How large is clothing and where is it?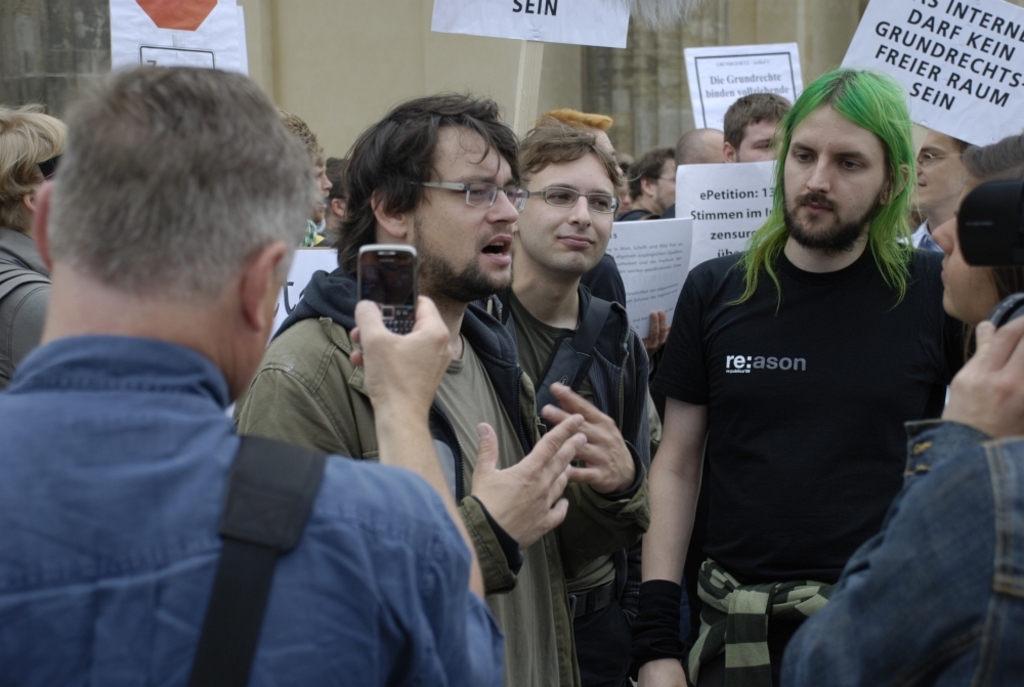
Bounding box: Rect(767, 294, 1023, 686).
